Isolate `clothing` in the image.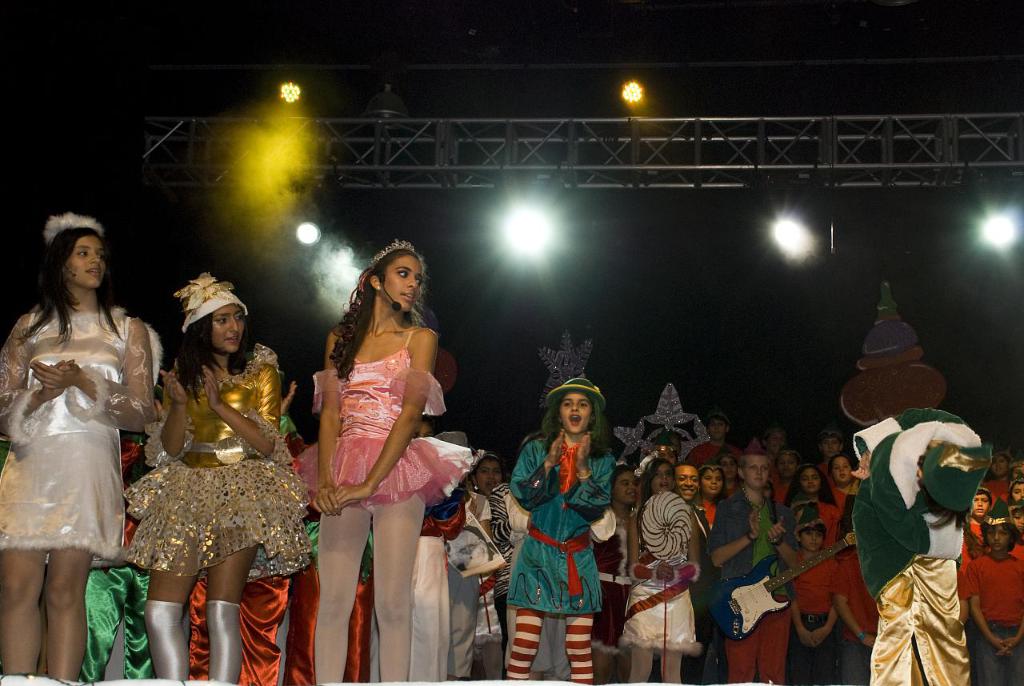
Isolated region: region(974, 622, 1022, 685).
